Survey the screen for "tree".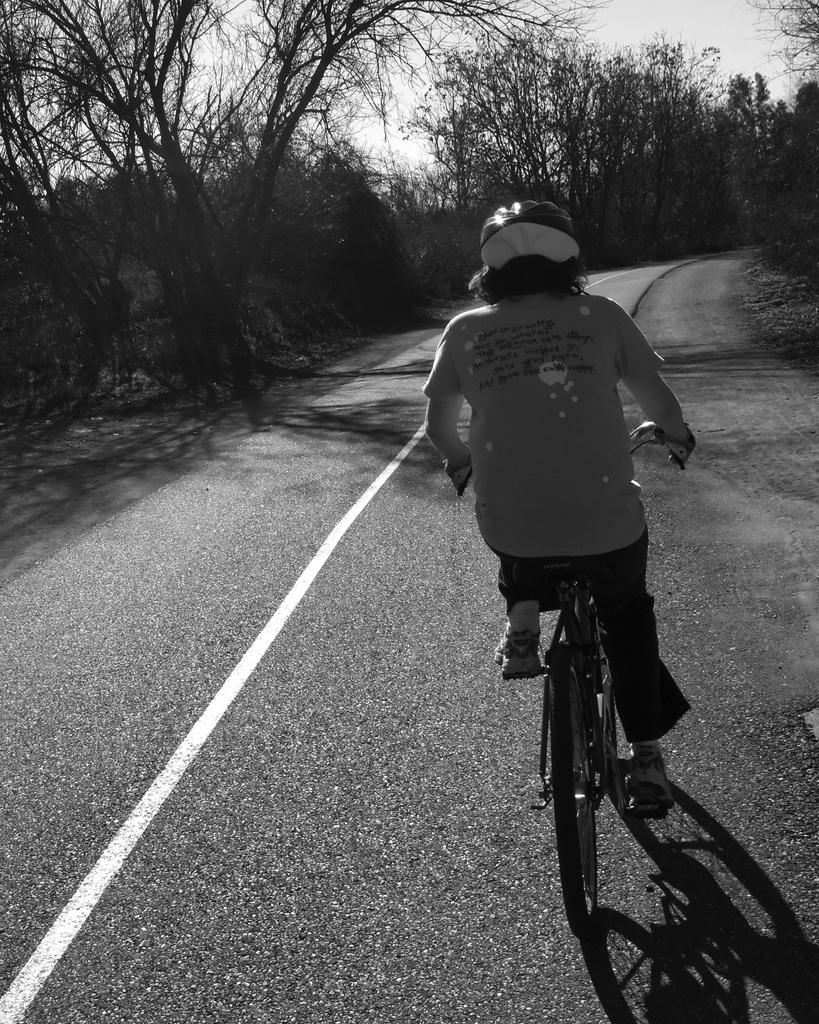
Survey found: bbox=[743, 0, 818, 111].
